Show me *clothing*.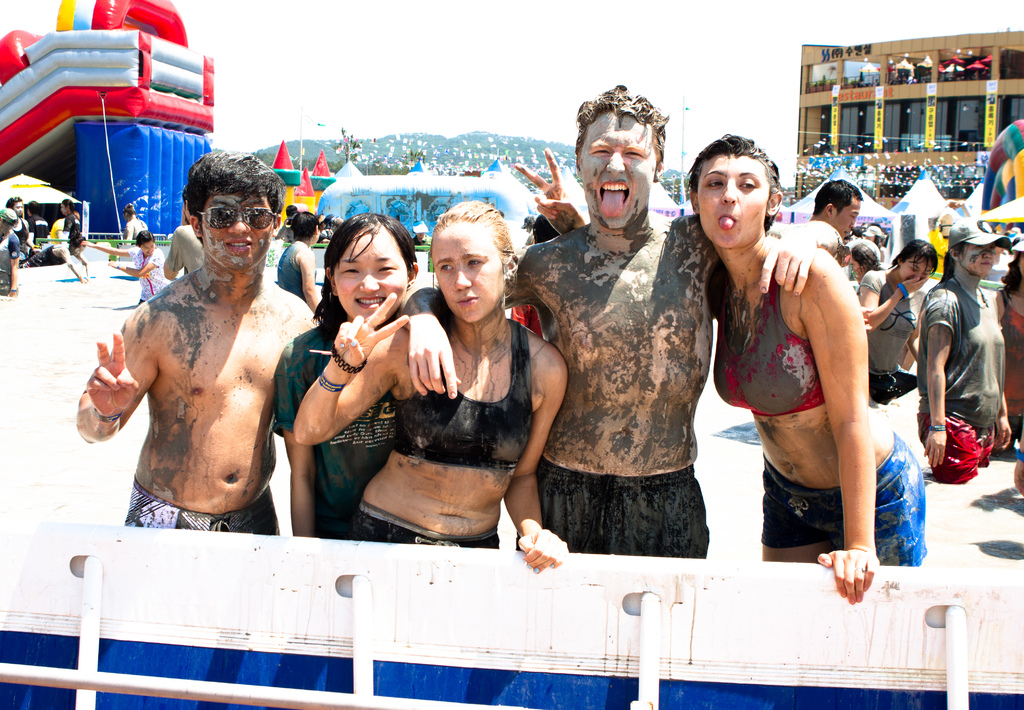
*clothing* is here: {"x1": 355, "y1": 499, "x2": 504, "y2": 549}.
